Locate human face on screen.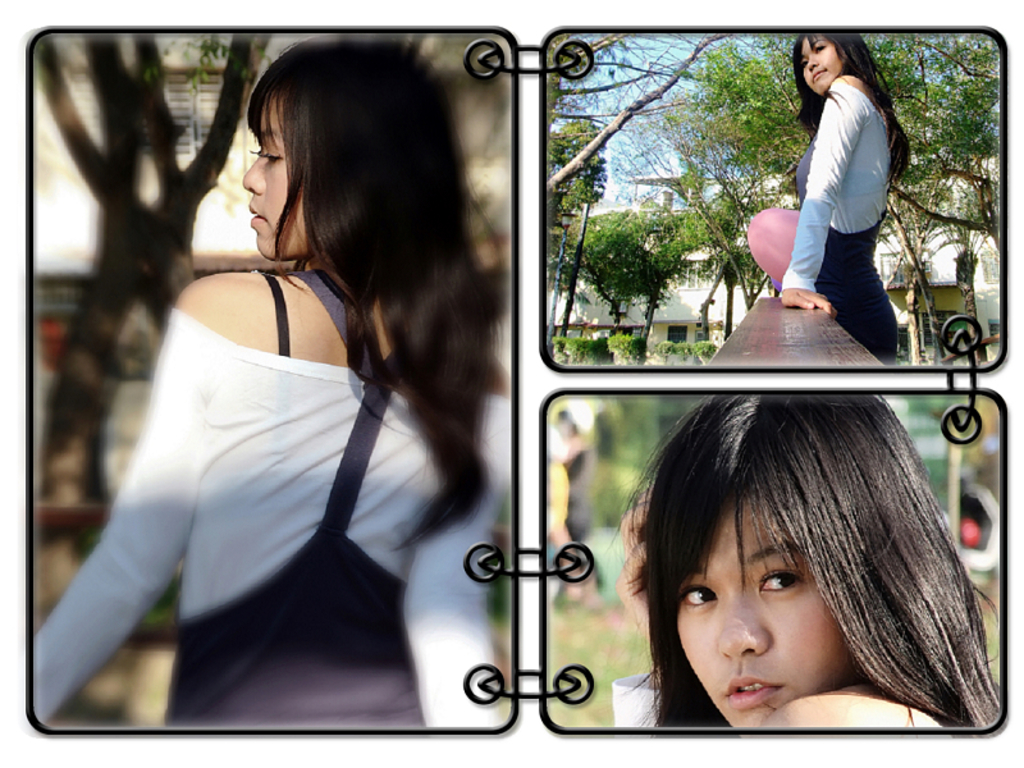
On screen at {"left": 801, "top": 36, "right": 842, "bottom": 91}.
